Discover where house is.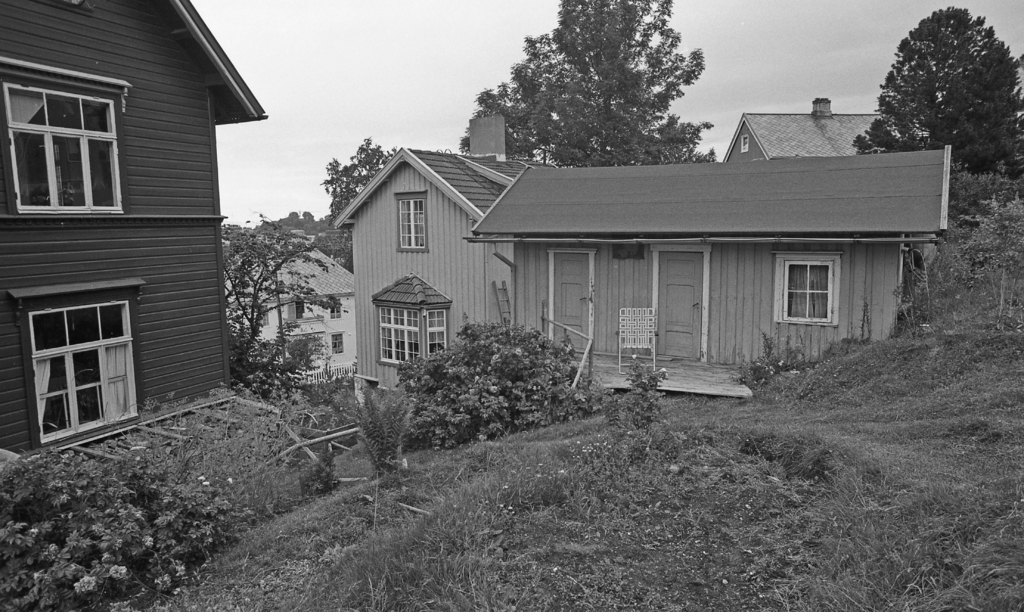
Discovered at 220, 241, 362, 383.
